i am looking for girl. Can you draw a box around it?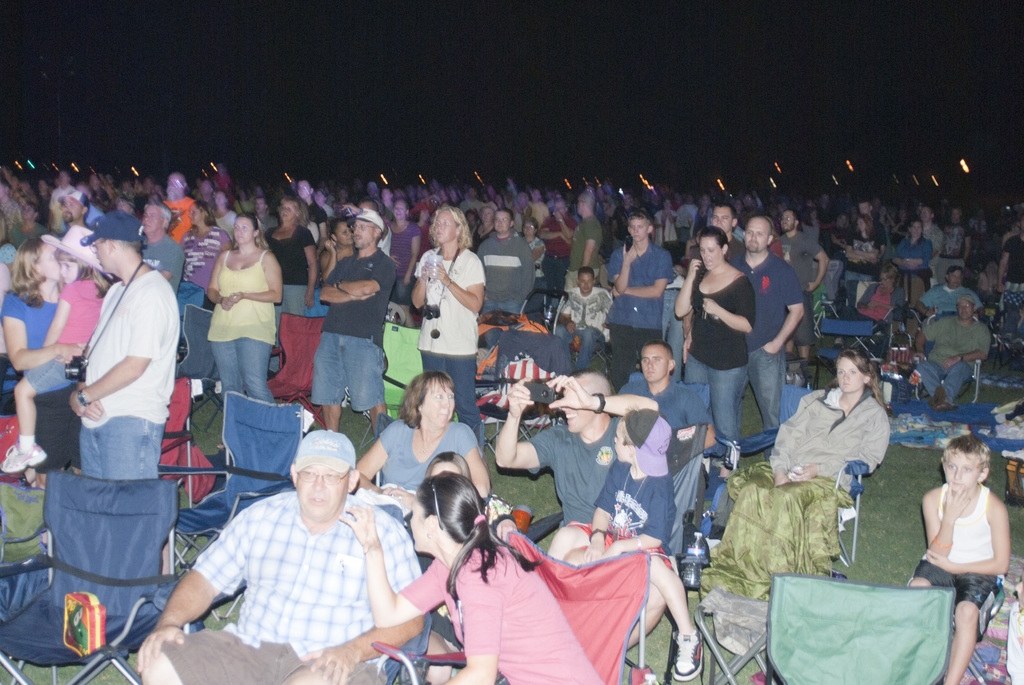
Sure, the bounding box is left=390, top=195, right=422, bottom=306.
